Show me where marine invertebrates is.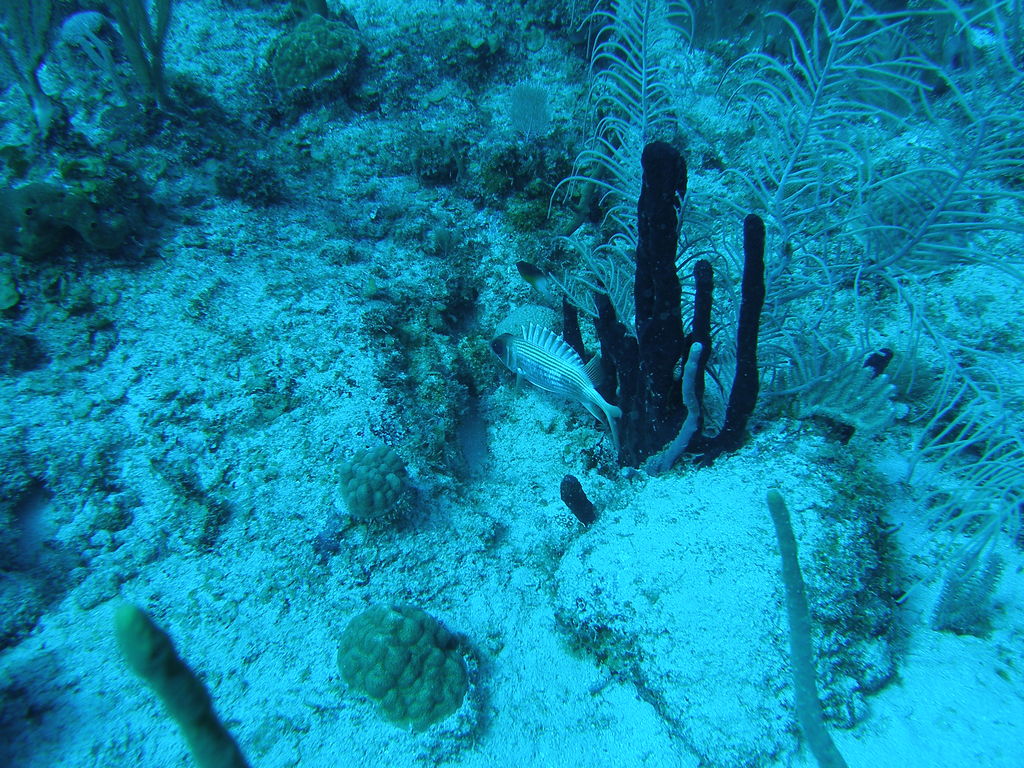
marine invertebrates is at locate(95, 590, 248, 767).
